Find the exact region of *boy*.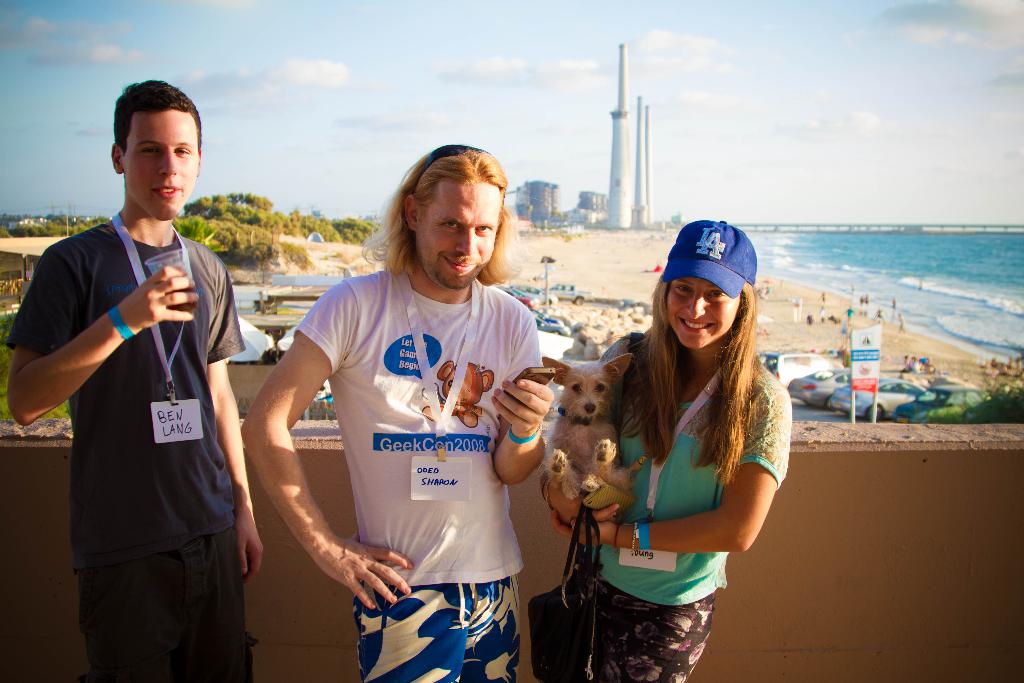
Exact region: {"x1": 9, "y1": 76, "x2": 268, "y2": 682}.
